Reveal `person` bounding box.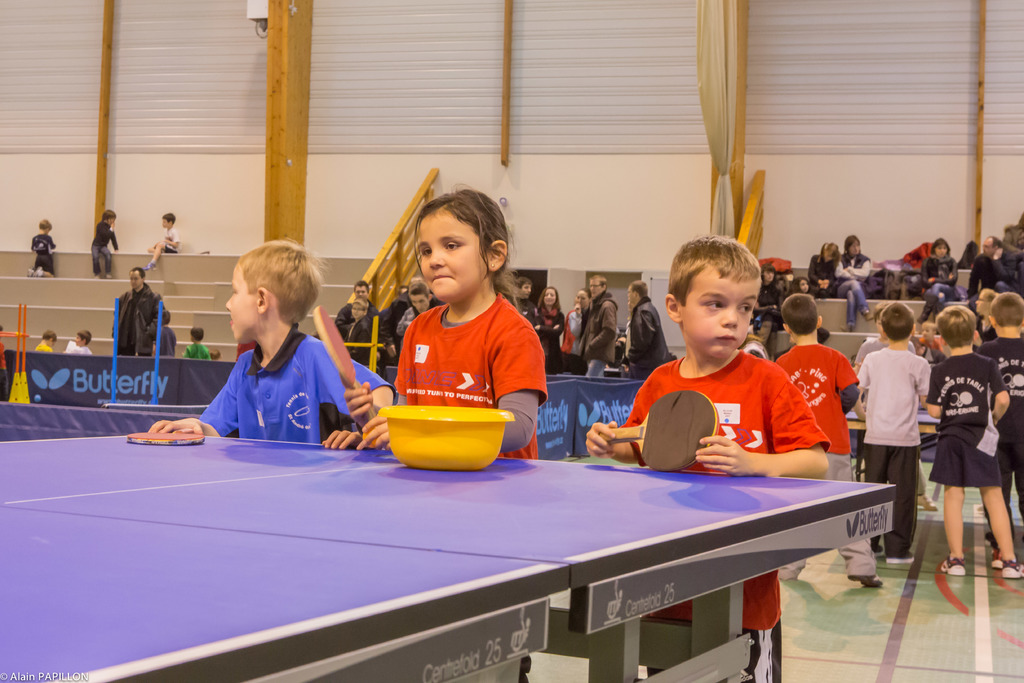
Revealed: (left=154, top=306, right=172, bottom=352).
